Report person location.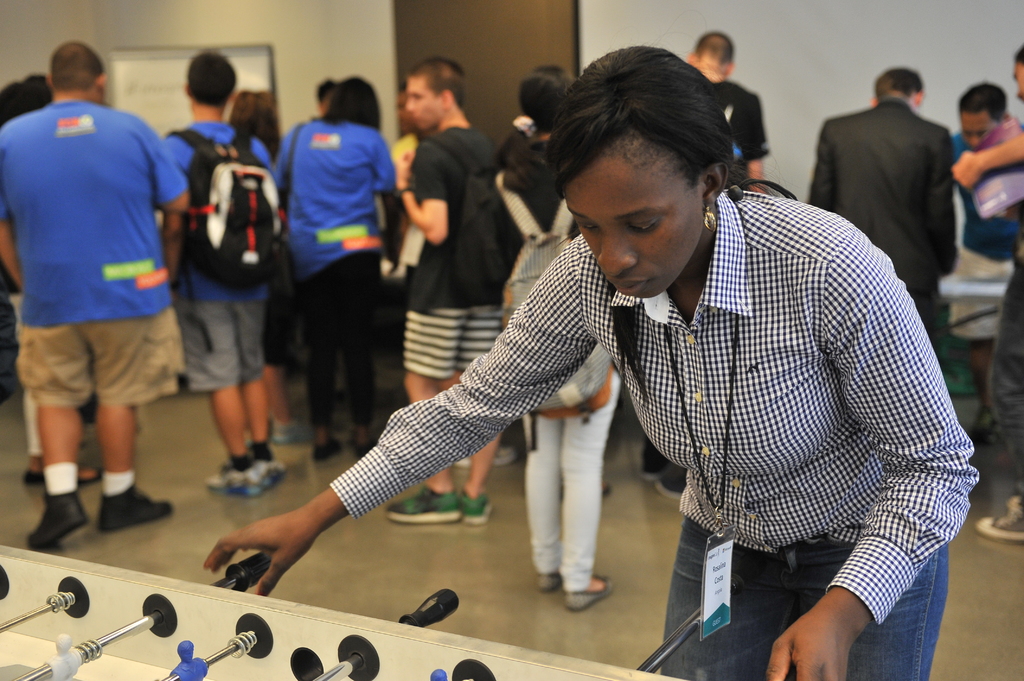
Report: 381 55 519 536.
